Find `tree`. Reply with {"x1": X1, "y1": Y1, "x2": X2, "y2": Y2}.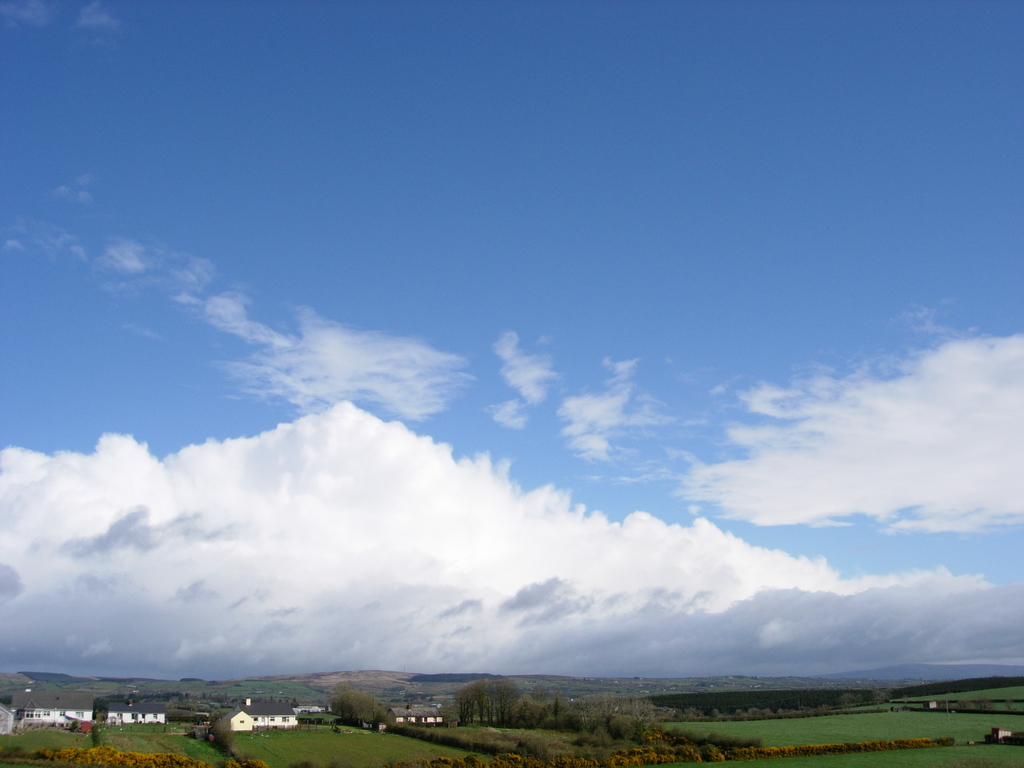
{"x1": 328, "y1": 687, "x2": 375, "y2": 726}.
